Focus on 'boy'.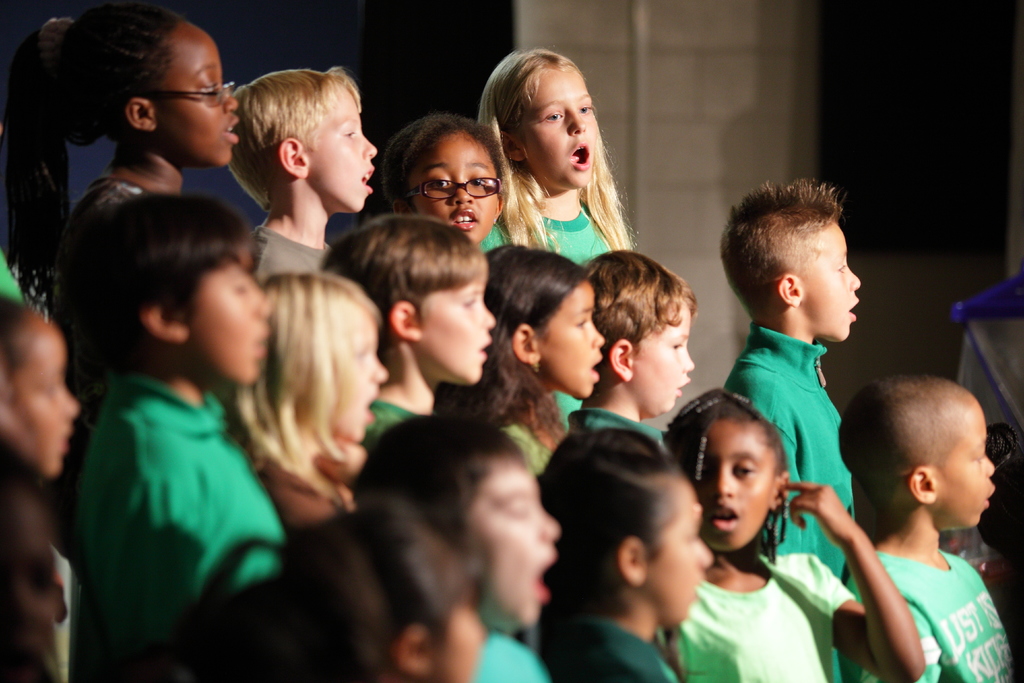
Focused at pyautogui.locateOnScreen(719, 177, 865, 682).
